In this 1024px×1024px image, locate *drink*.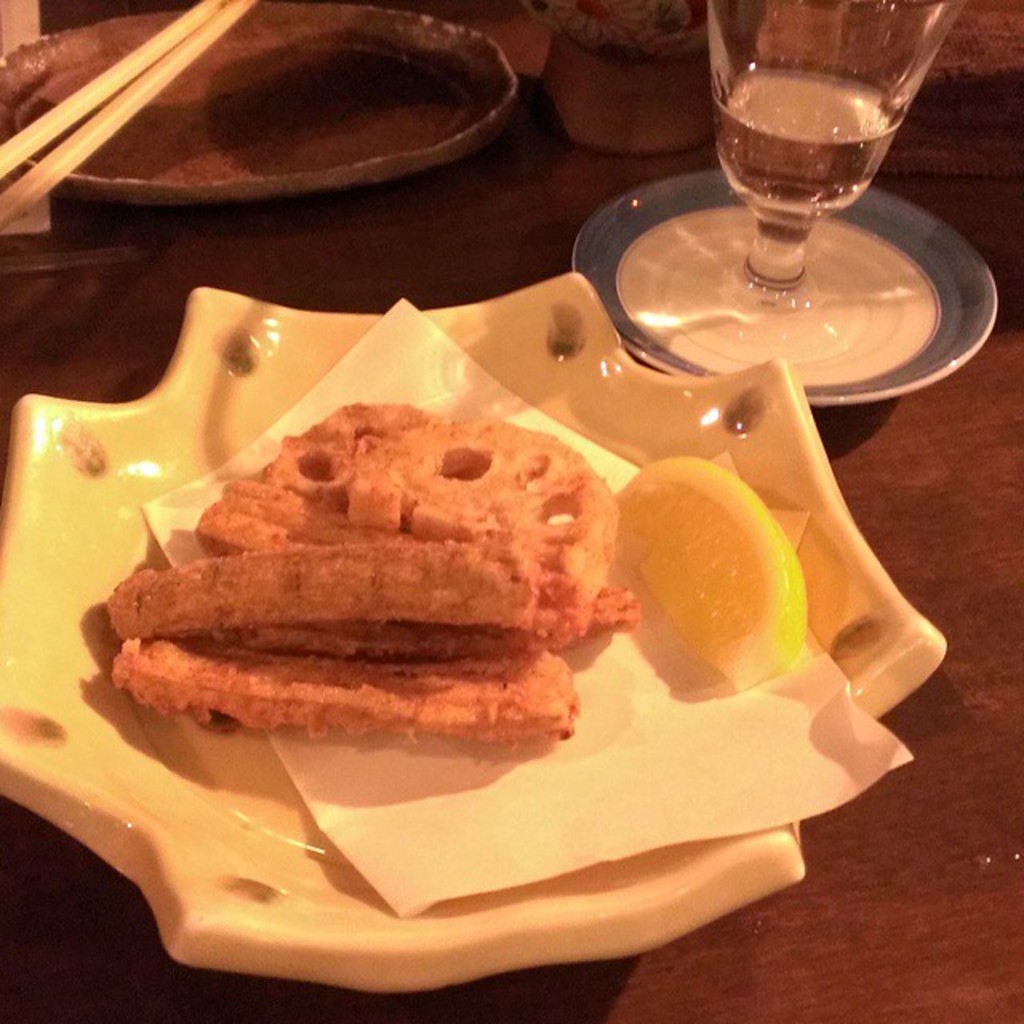
Bounding box: 725,35,910,248.
